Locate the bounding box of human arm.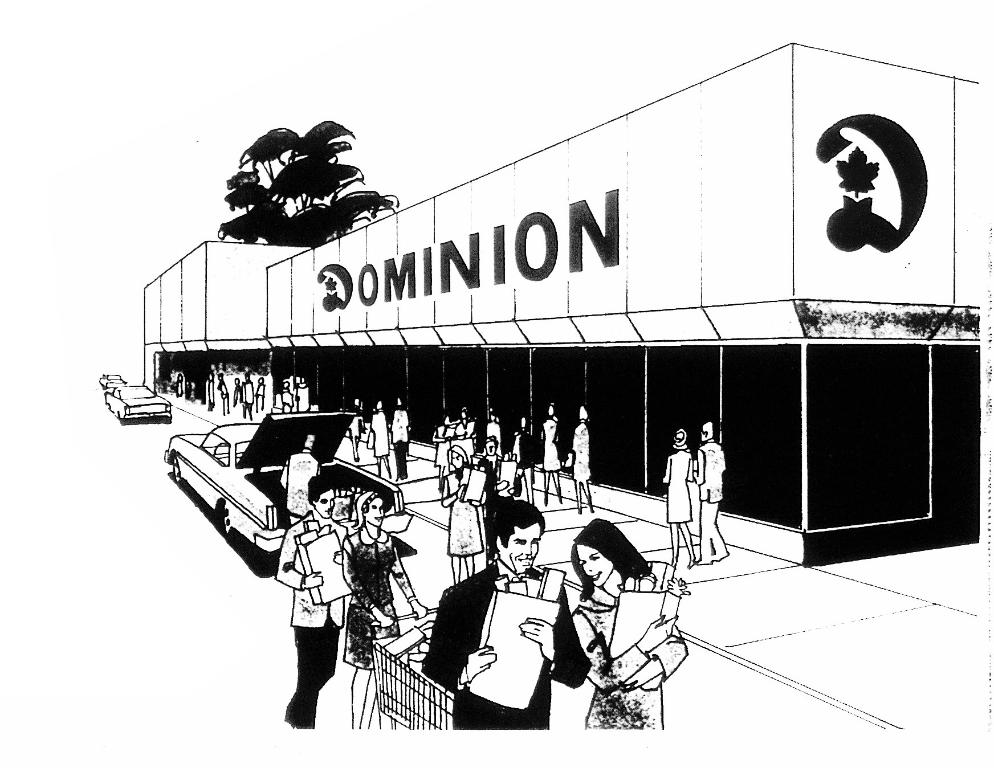
Bounding box: [left=655, top=457, right=672, bottom=487].
